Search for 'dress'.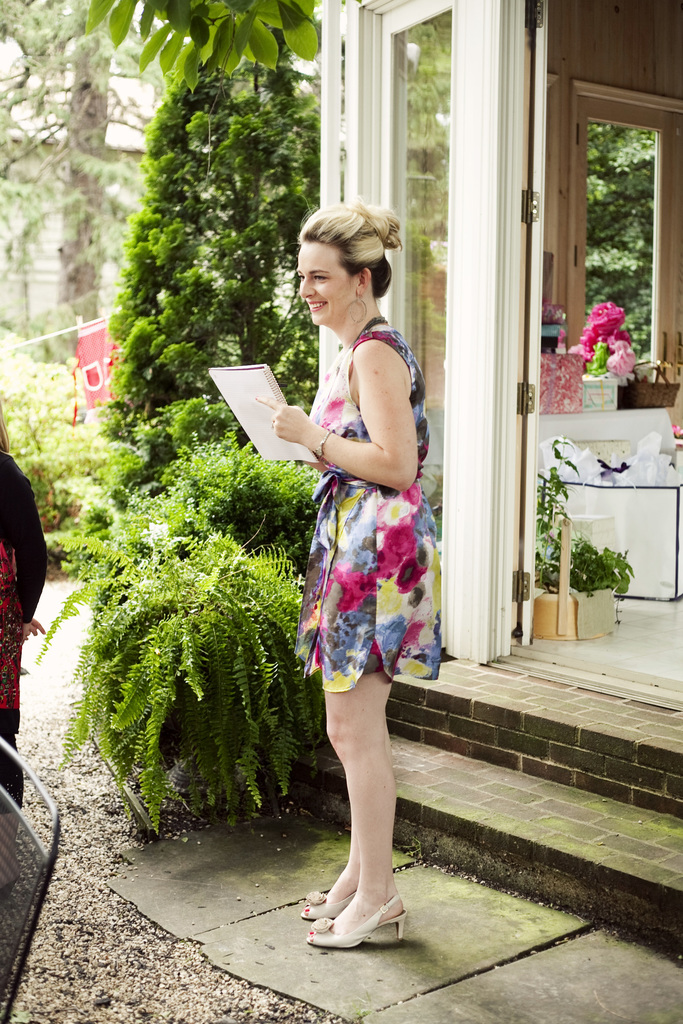
Found at 289, 328, 435, 701.
